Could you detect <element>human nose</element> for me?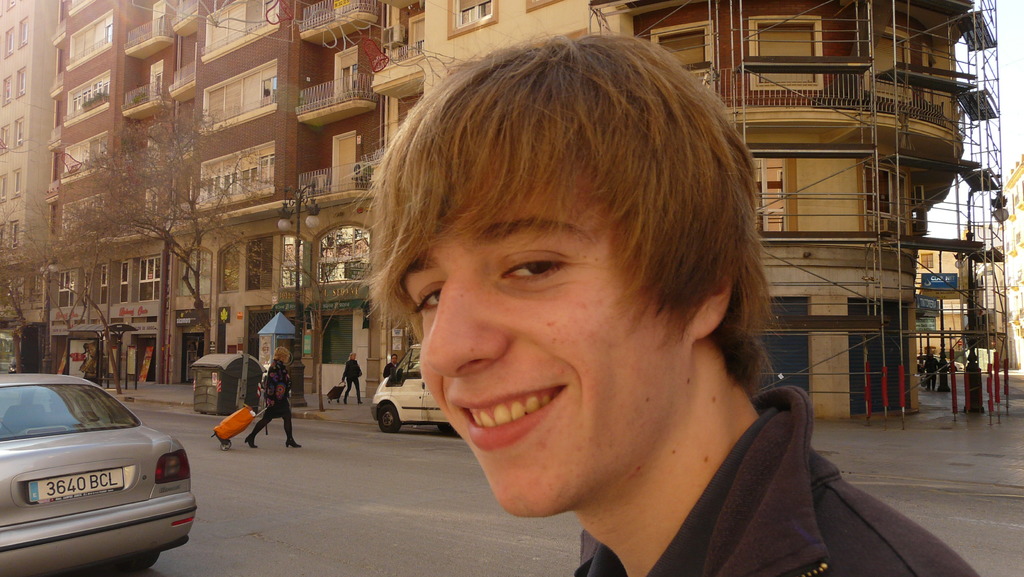
Detection result: rect(424, 279, 504, 377).
